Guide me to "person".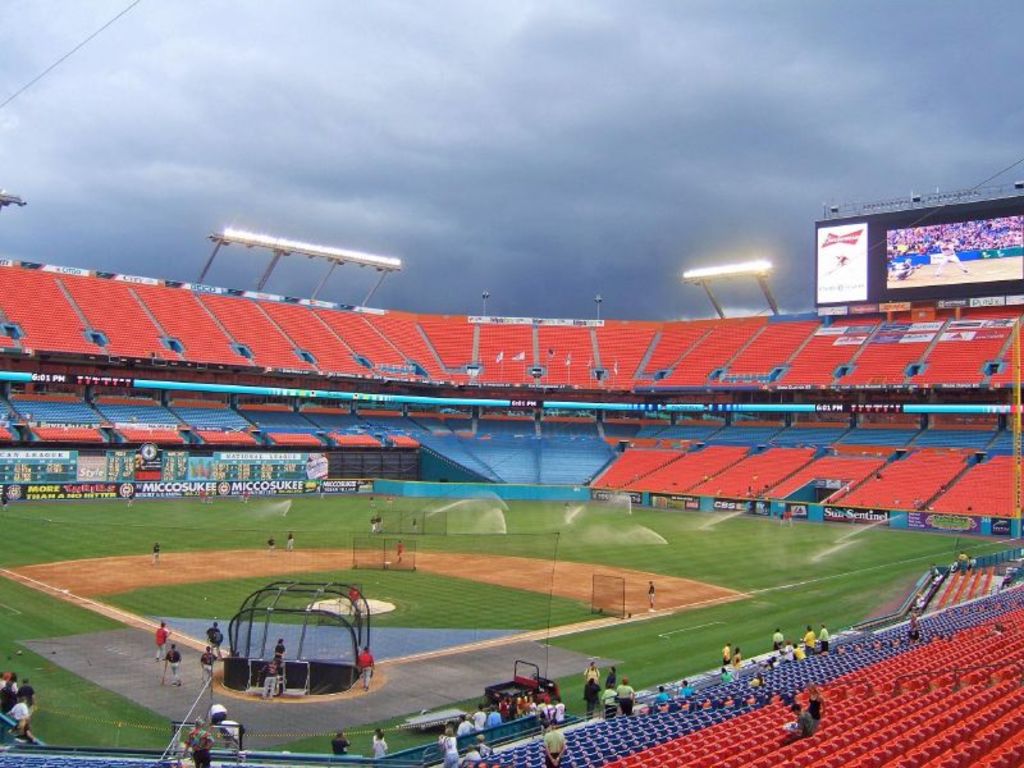
Guidance: pyautogui.locateOnScreen(180, 719, 212, 767).
